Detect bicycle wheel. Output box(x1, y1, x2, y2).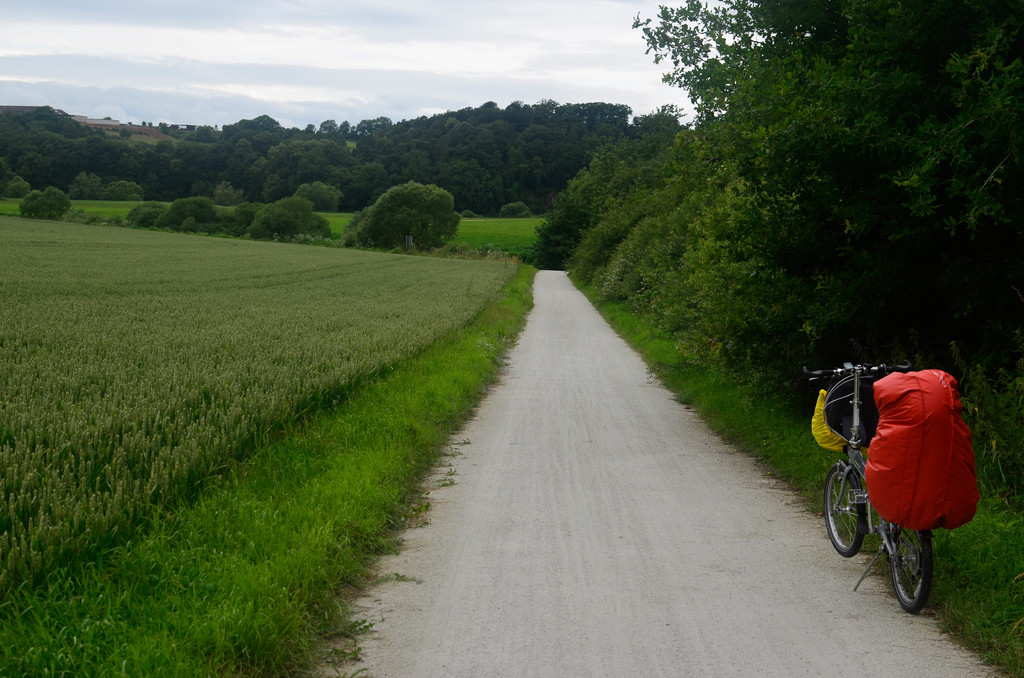
box(821, 460, 867, 558).
